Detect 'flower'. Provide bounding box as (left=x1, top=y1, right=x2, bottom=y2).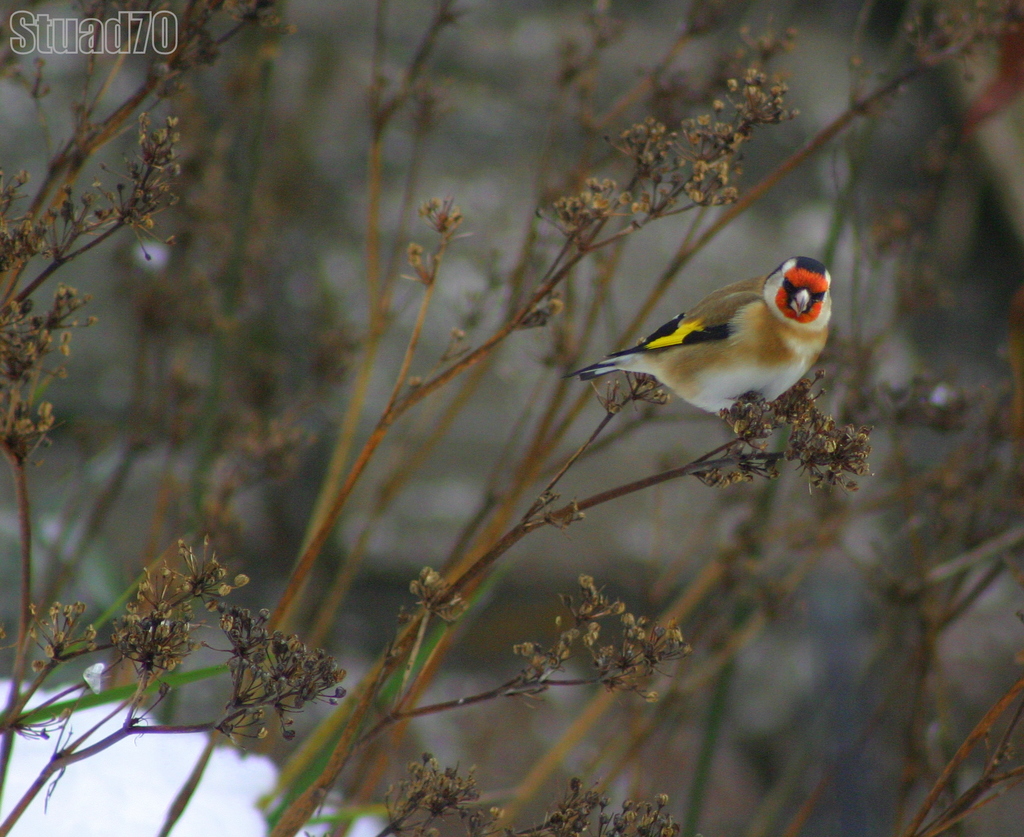
(left=932, top=384, right=963, bottom=410).
